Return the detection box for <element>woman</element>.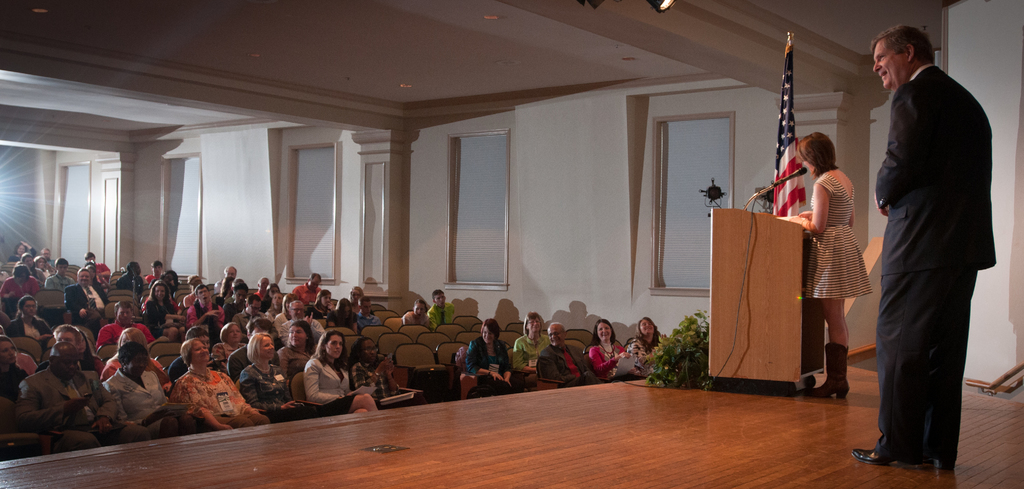
627:310:675:373.
